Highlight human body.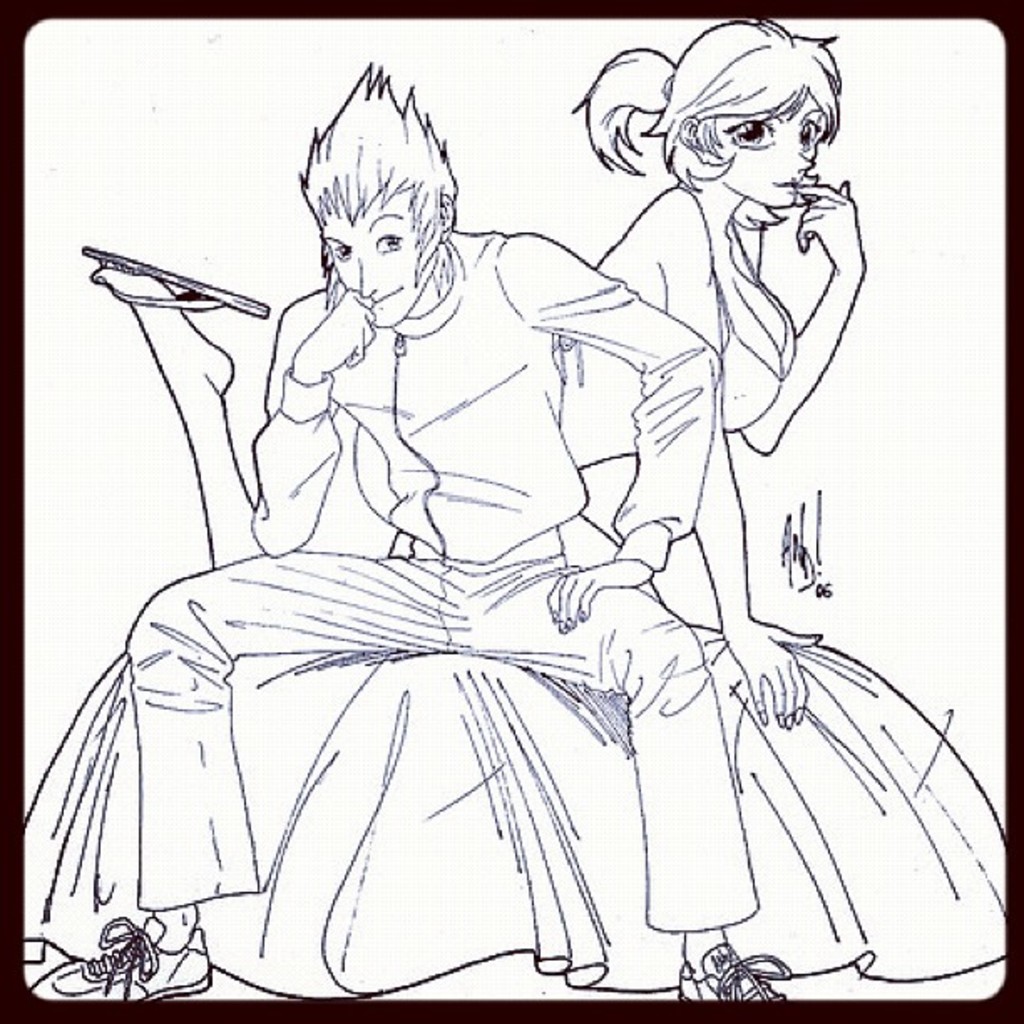
Highlighted region: bbox(45, 60, 786, 997).
